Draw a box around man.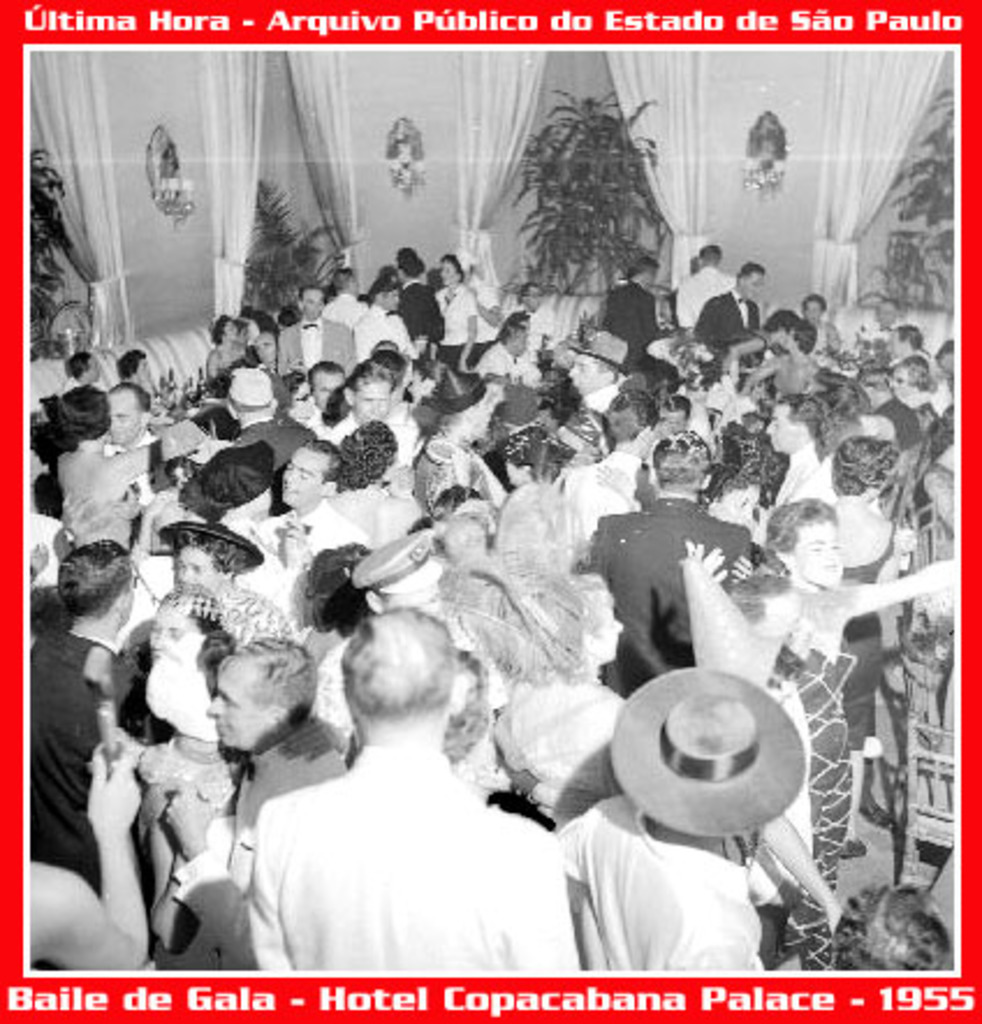
select_region(598, 253, 672, 341).
